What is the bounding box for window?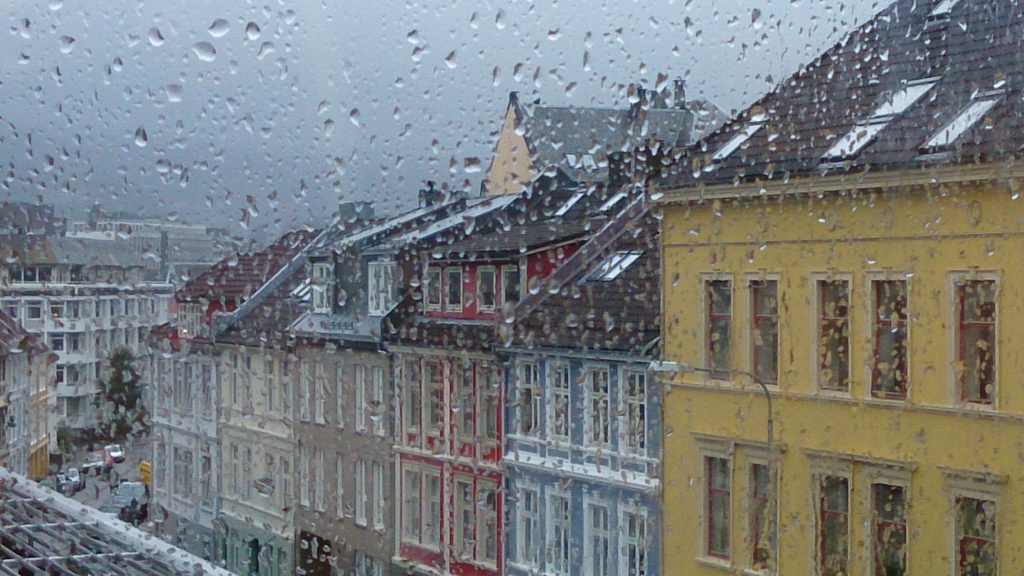
left=815, top=474, right=850, bottom=575.
